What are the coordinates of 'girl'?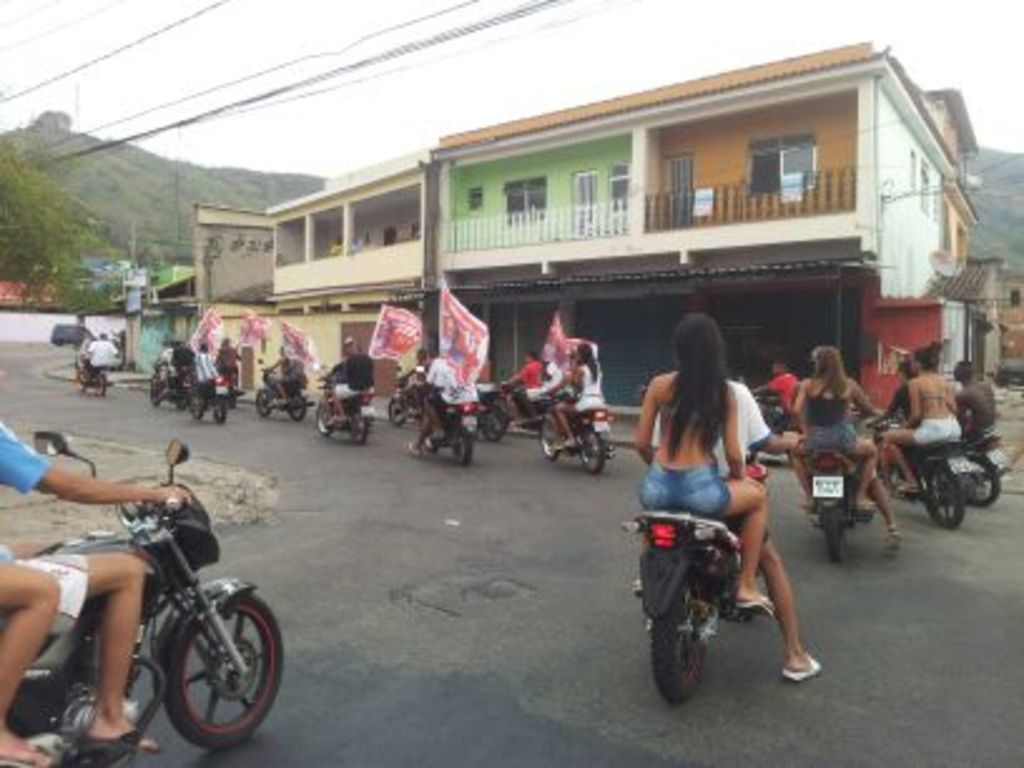
(883,341,956,492).
